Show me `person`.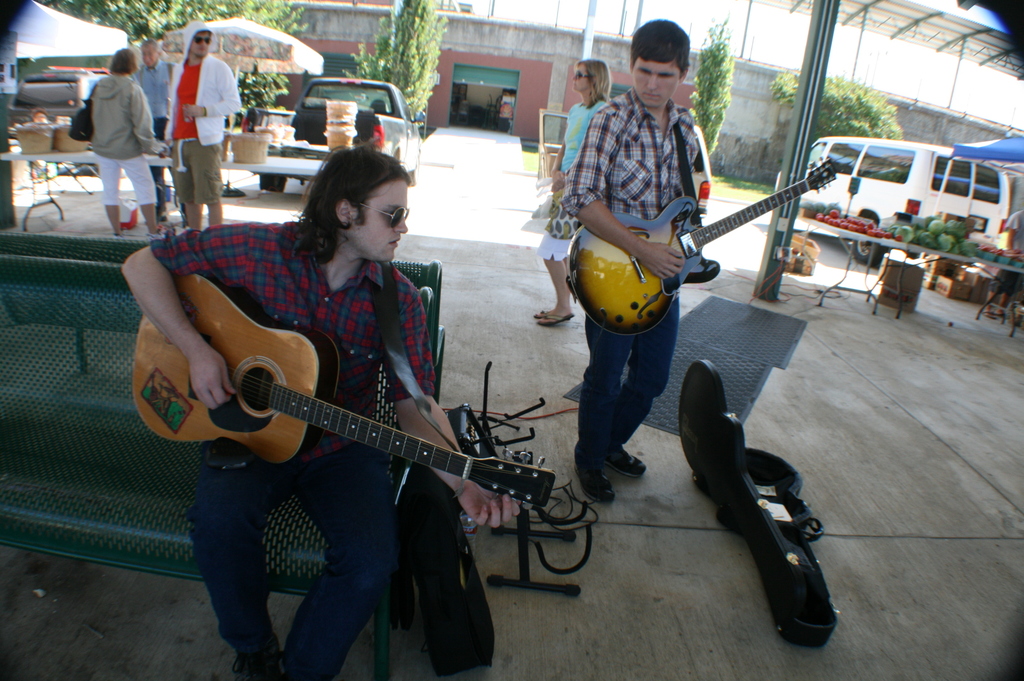
`person` is here: {"left": 554, "top": 17, "right": 702, "bottom": 502}.
